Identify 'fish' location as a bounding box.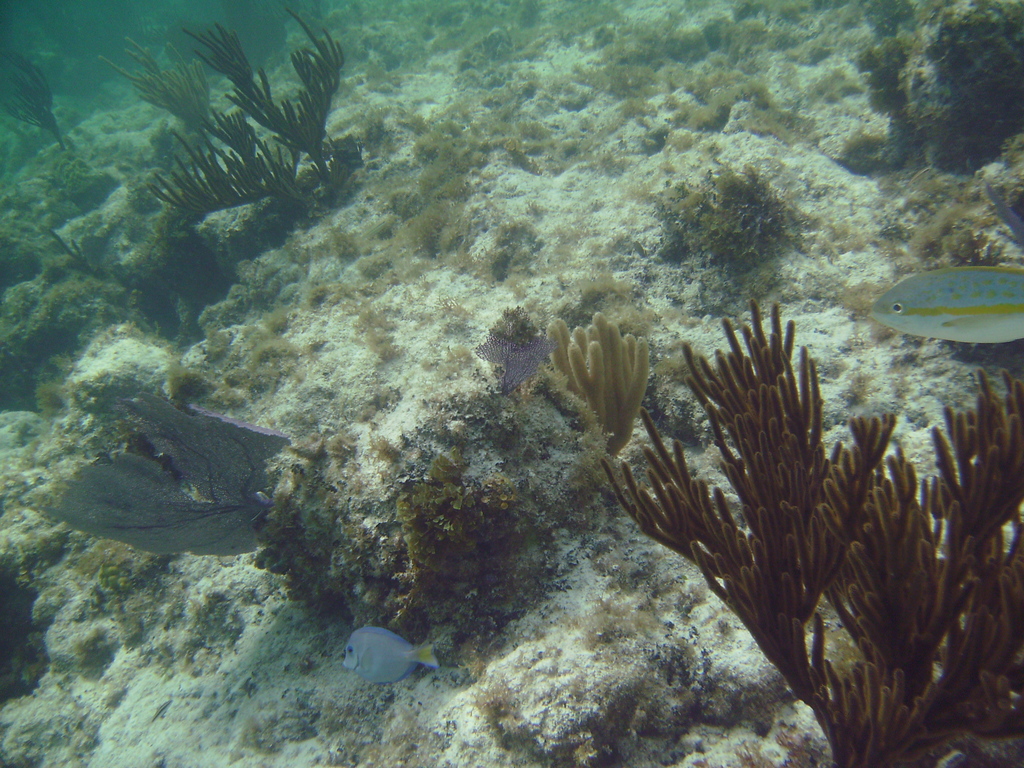
l=861, t=258, r=1023, b=343.
